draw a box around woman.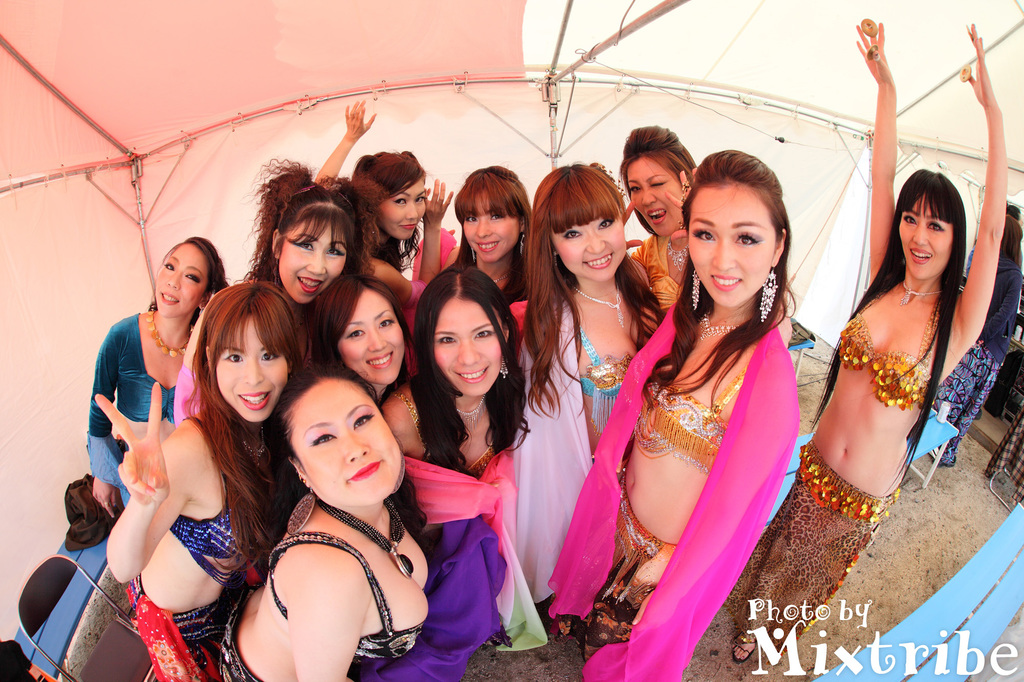
l=94, t=273, r=311, b=681.
